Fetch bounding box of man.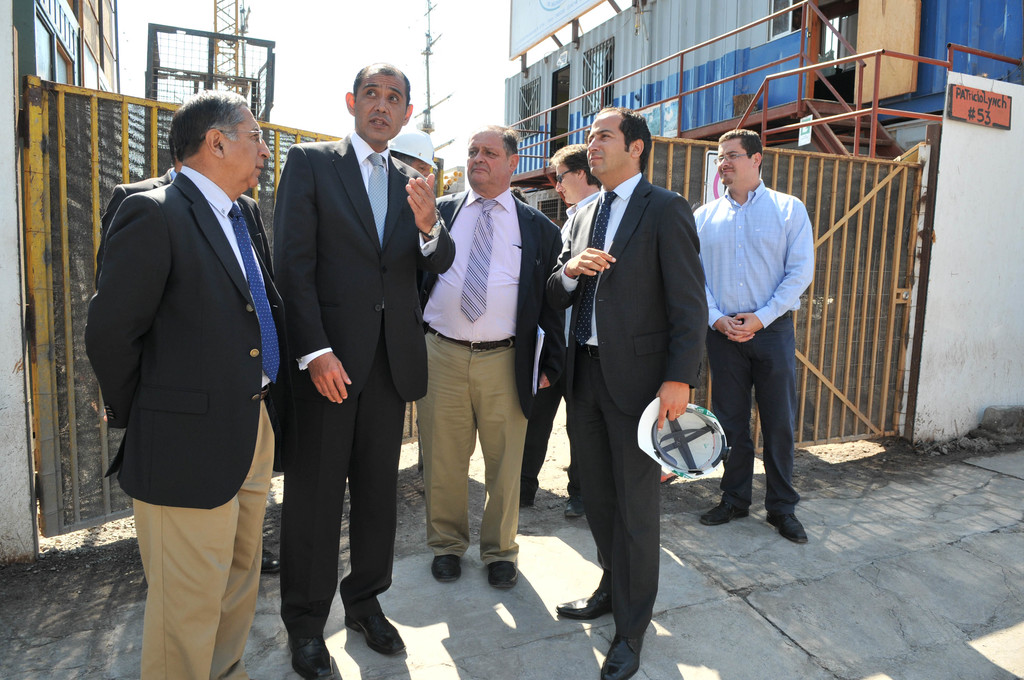
Bbox: Rect(88, 109, 186, 284).
